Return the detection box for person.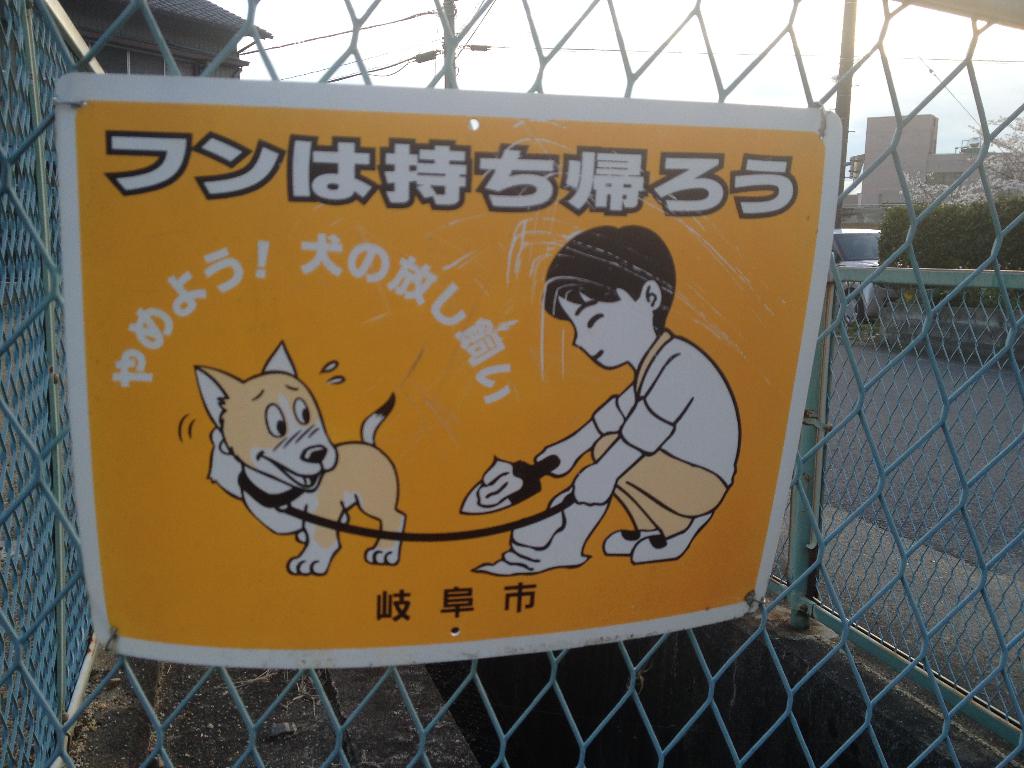
(left=470, top=219, right=744, bottom=565).
